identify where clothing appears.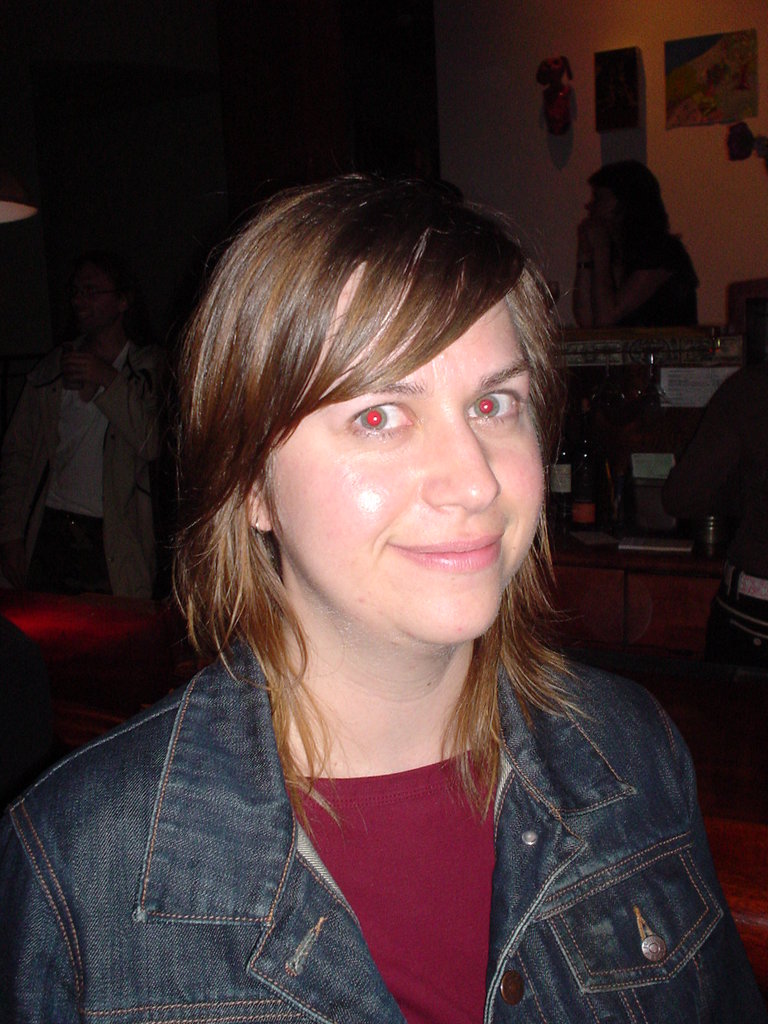
Appears at 598, 232, 705, 337.
